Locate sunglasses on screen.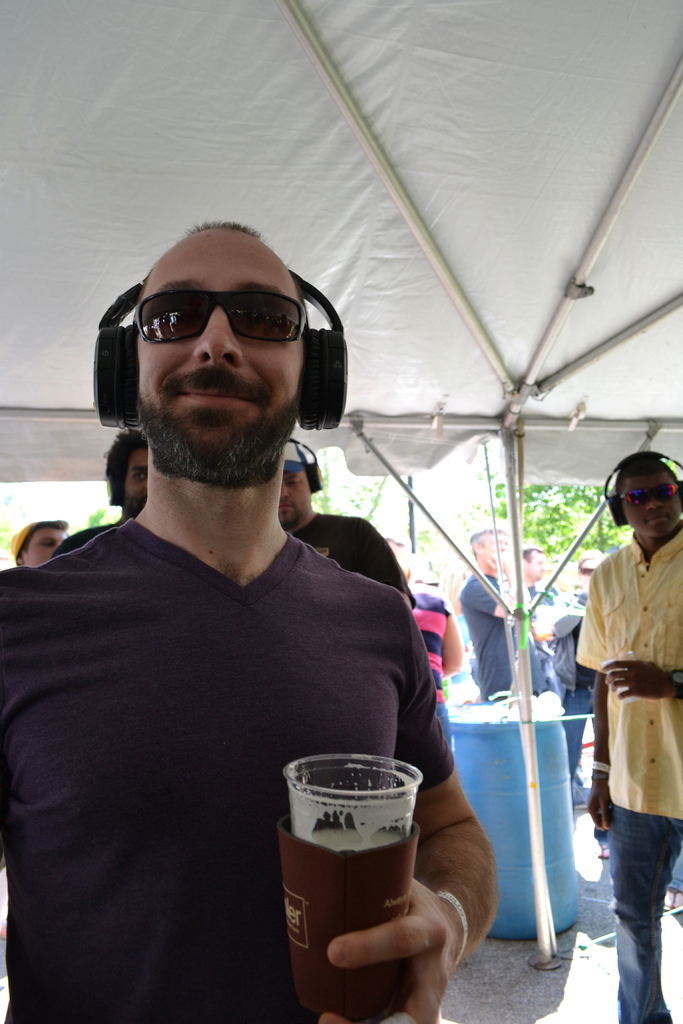
On screen at Rect(617, 476, 679, 521).
